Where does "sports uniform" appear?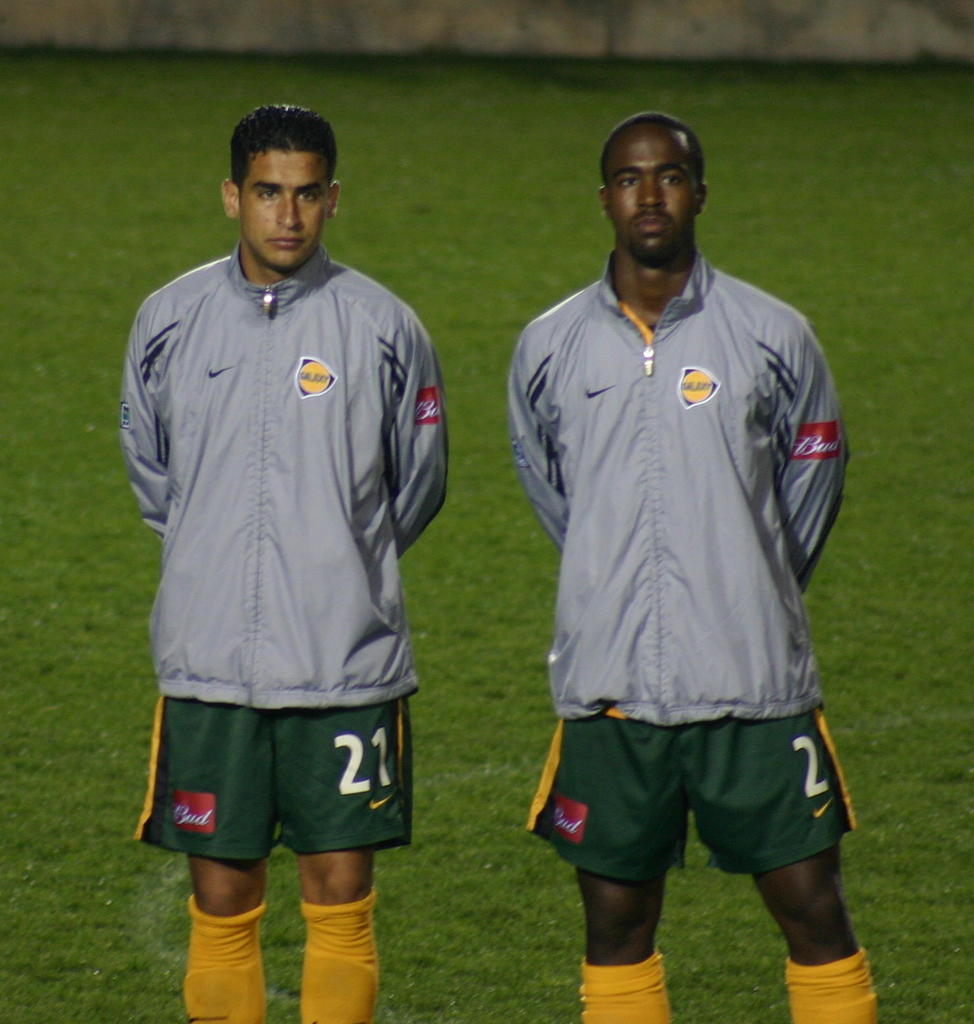
Appears at BBox(496, 255, 850, 1023).
